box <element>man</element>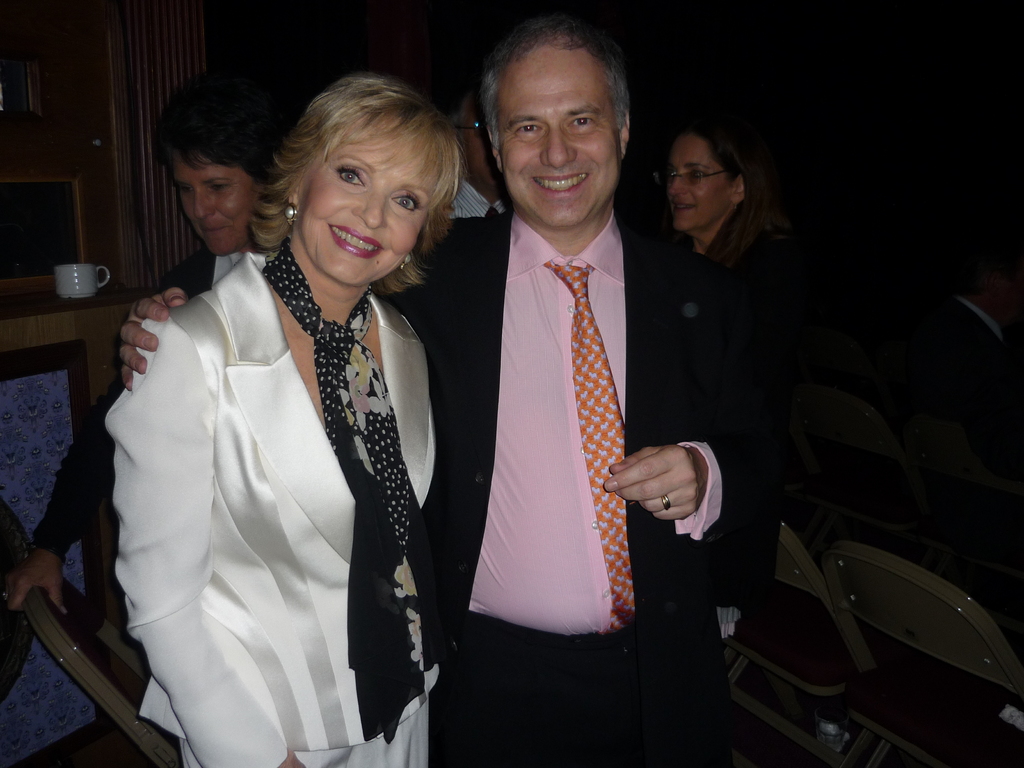
select_region(448, 71, 511, 214)
